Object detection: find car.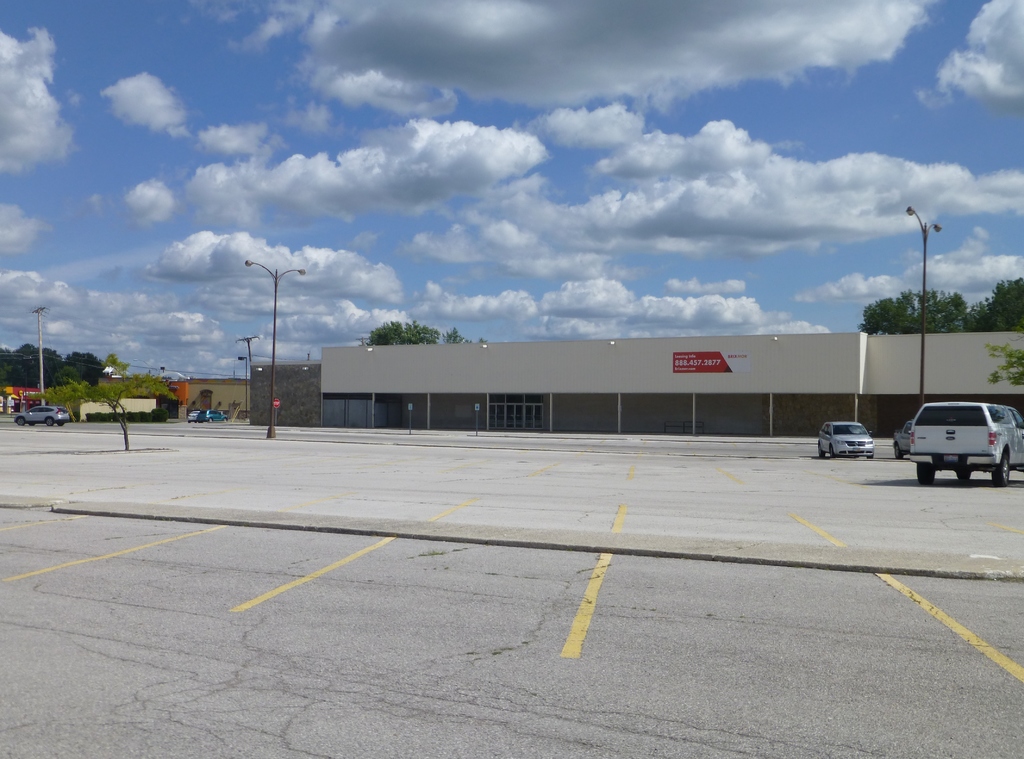
197 410 227 422.
